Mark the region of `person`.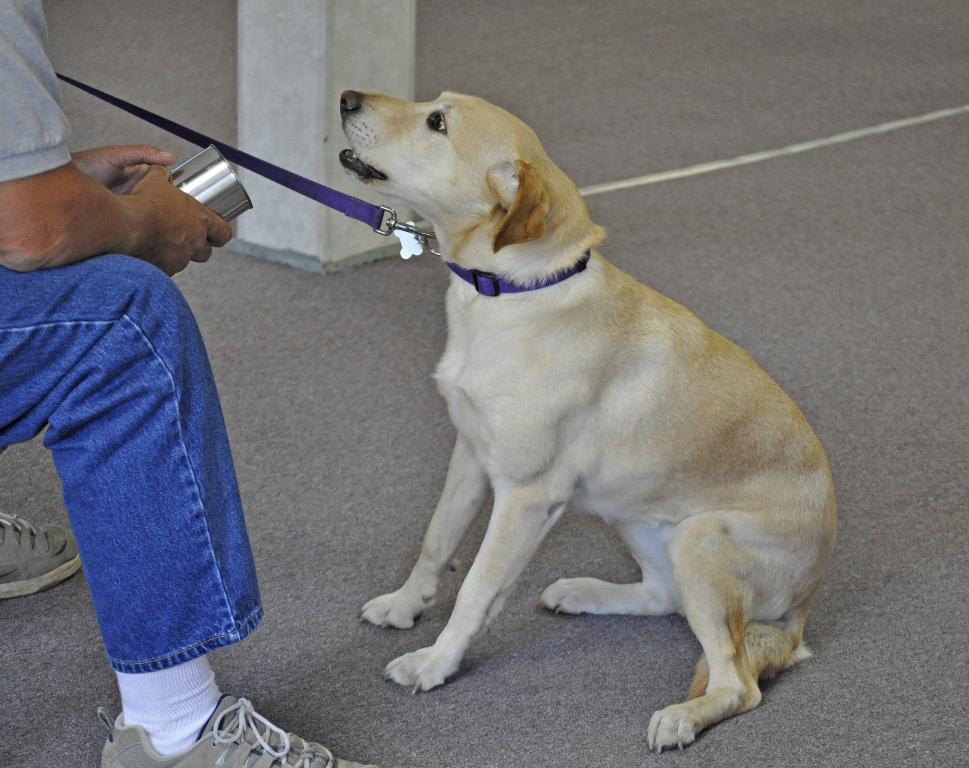
Region: [17,75,273,707].
